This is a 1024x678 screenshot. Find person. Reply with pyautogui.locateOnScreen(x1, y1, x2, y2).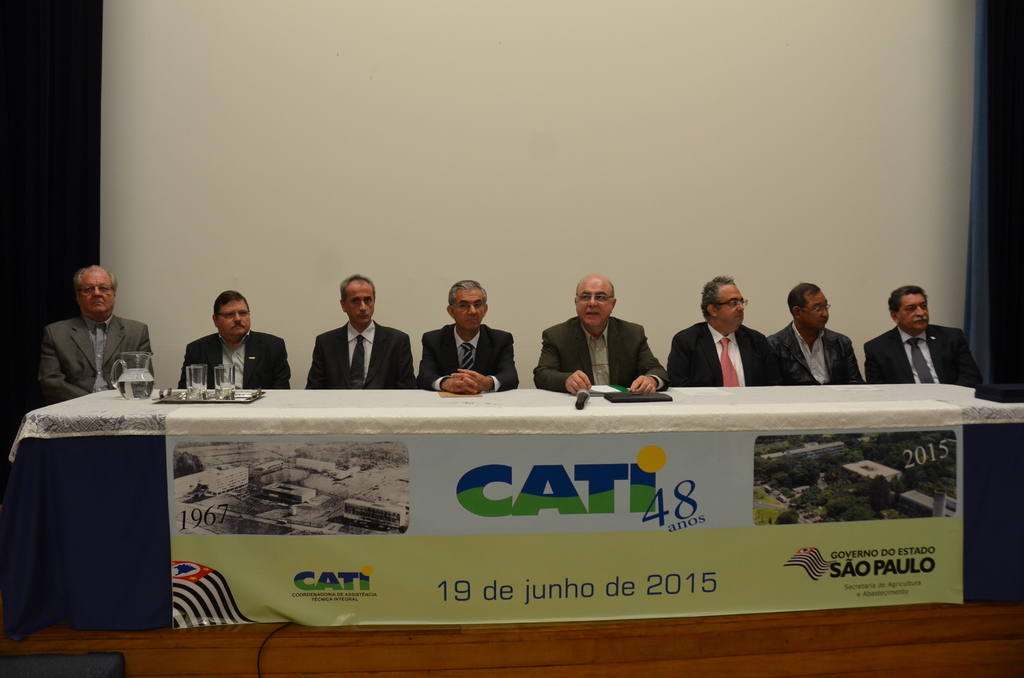
pyautogui.locateOnScreen(660, 271, 789, 388).
